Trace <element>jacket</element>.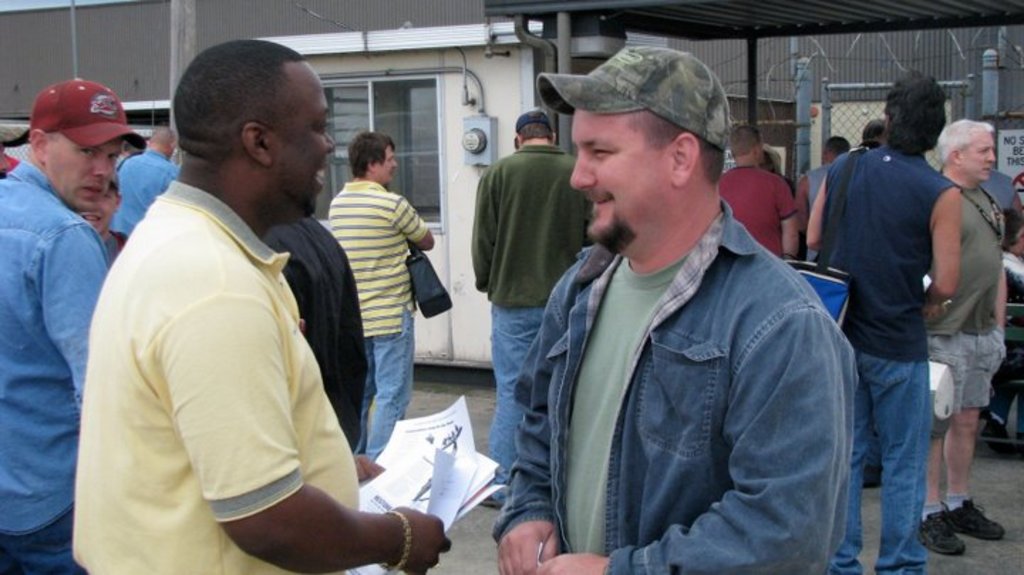
Traced to 496:211:866:574.
